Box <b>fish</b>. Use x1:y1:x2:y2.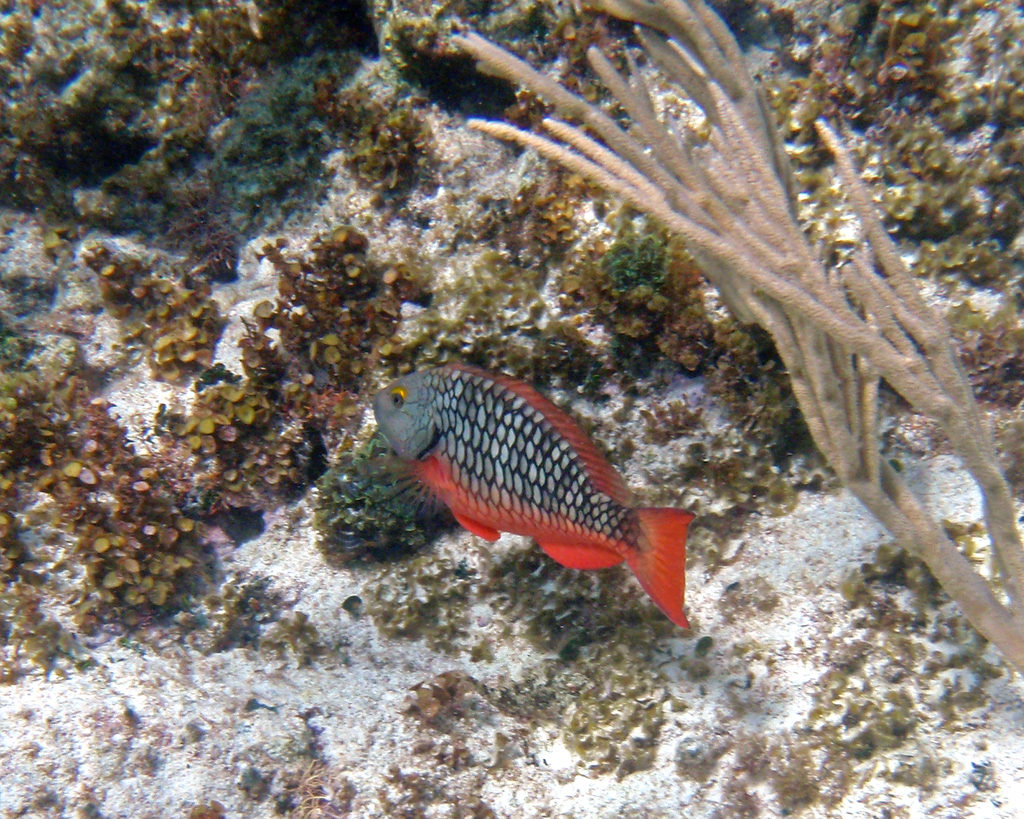
367:338:772:622.
